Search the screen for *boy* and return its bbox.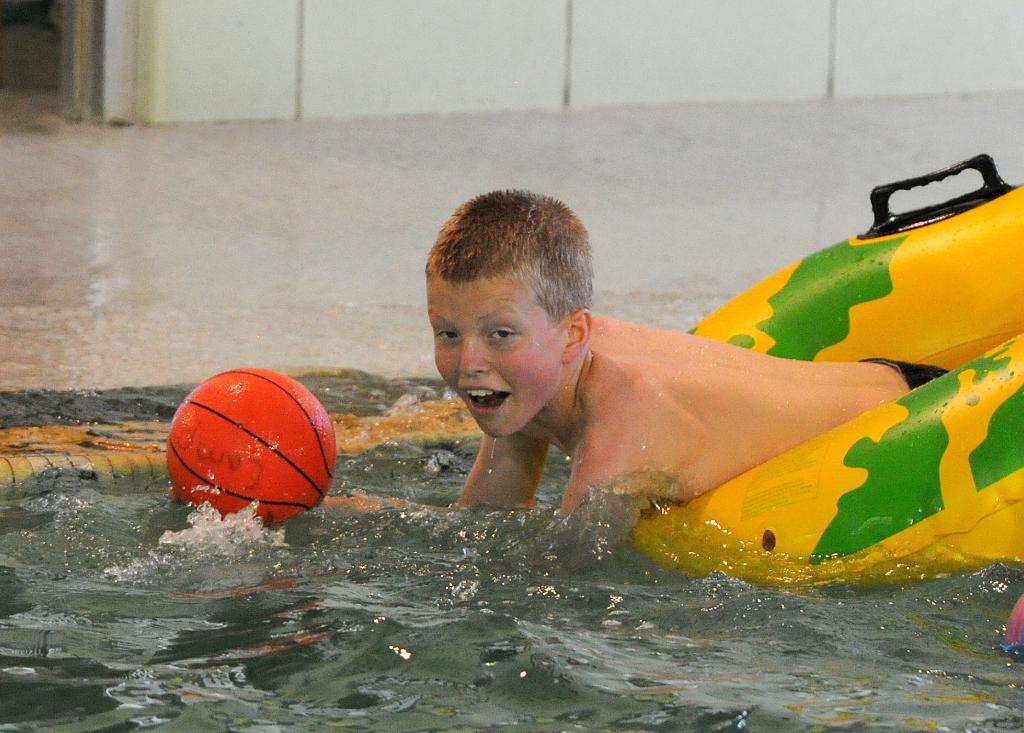
Found: (328, 182, 951, 544).
